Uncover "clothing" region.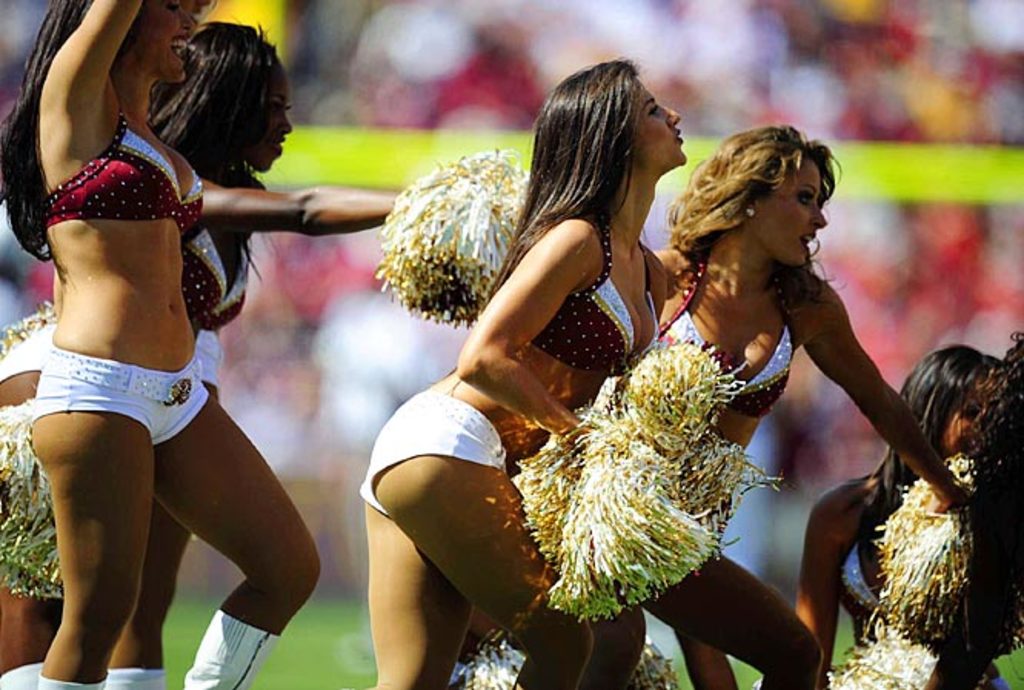
Uncovered: select_region(0, 197, 271, 470).
